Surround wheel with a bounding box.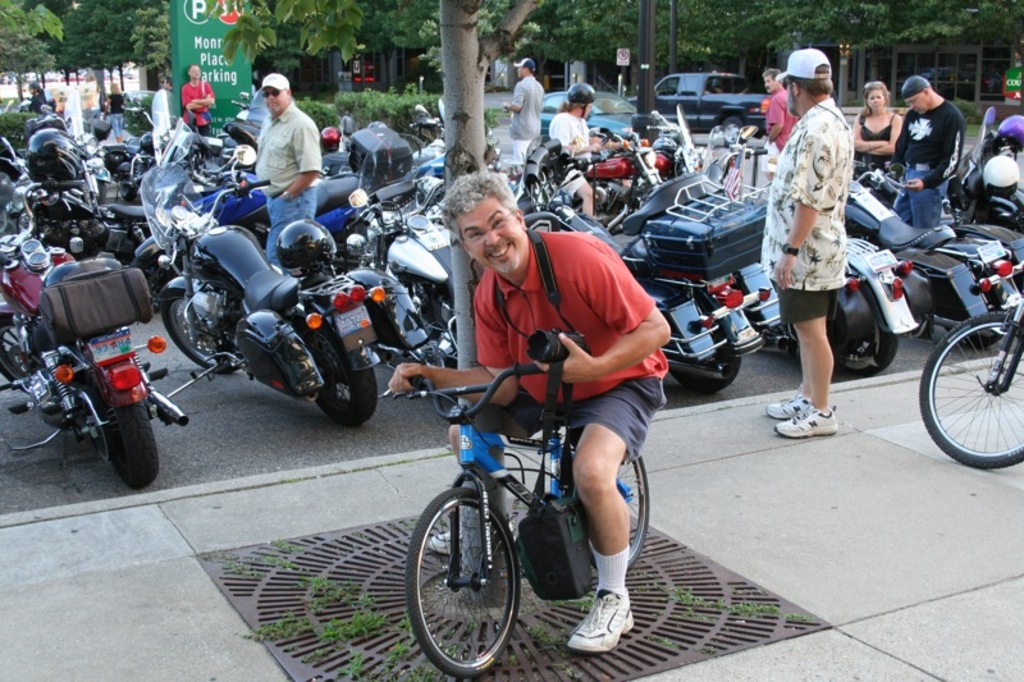
pyautogui.locateOnScreen(320, 324, 378, 431).
